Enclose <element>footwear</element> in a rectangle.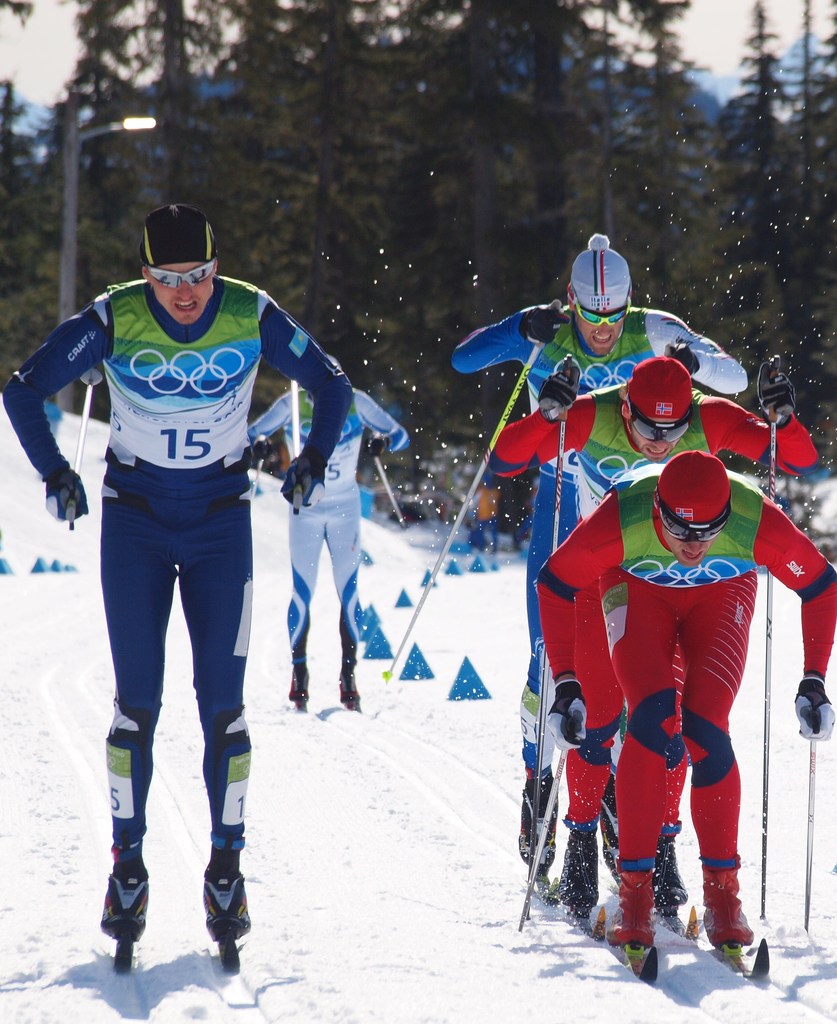
box(203, 872, 249, 926).
